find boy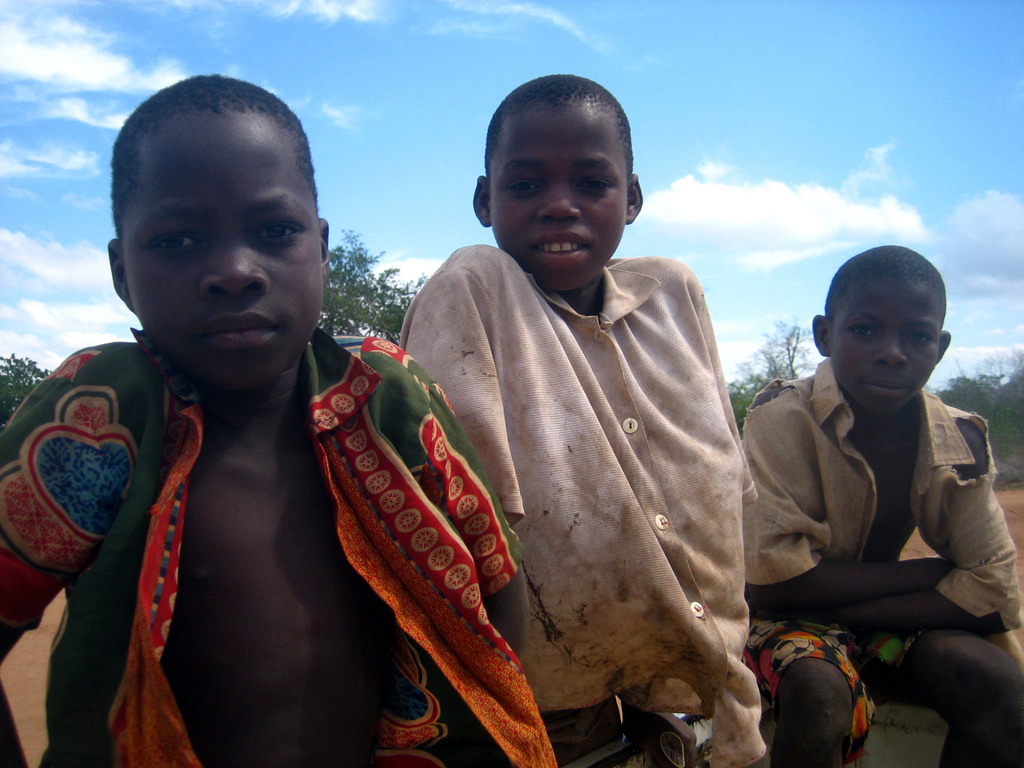
box=[739, 241, 1023, 767]
